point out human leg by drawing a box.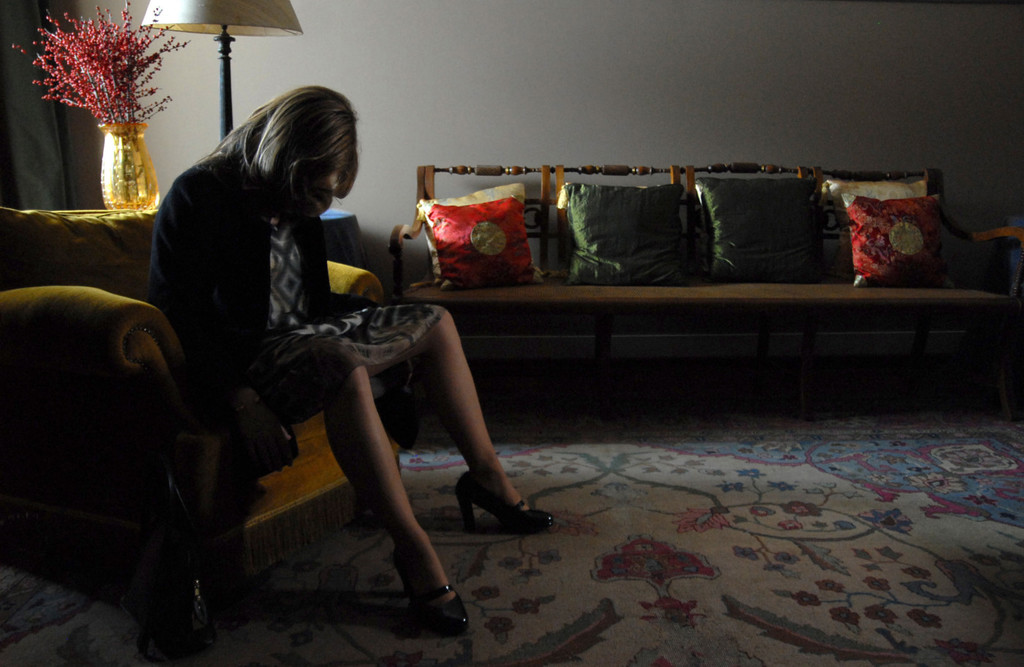
x1=238 y1=344 x2=464 y2=633.
